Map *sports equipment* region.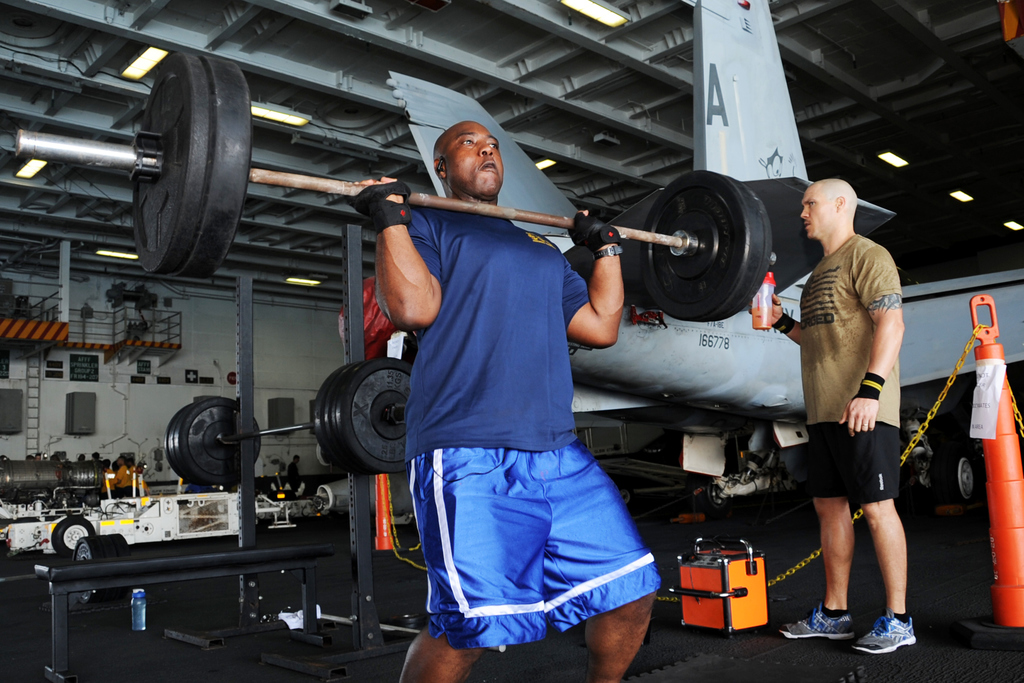
Mapped to box(349, 177, 413, 234).
